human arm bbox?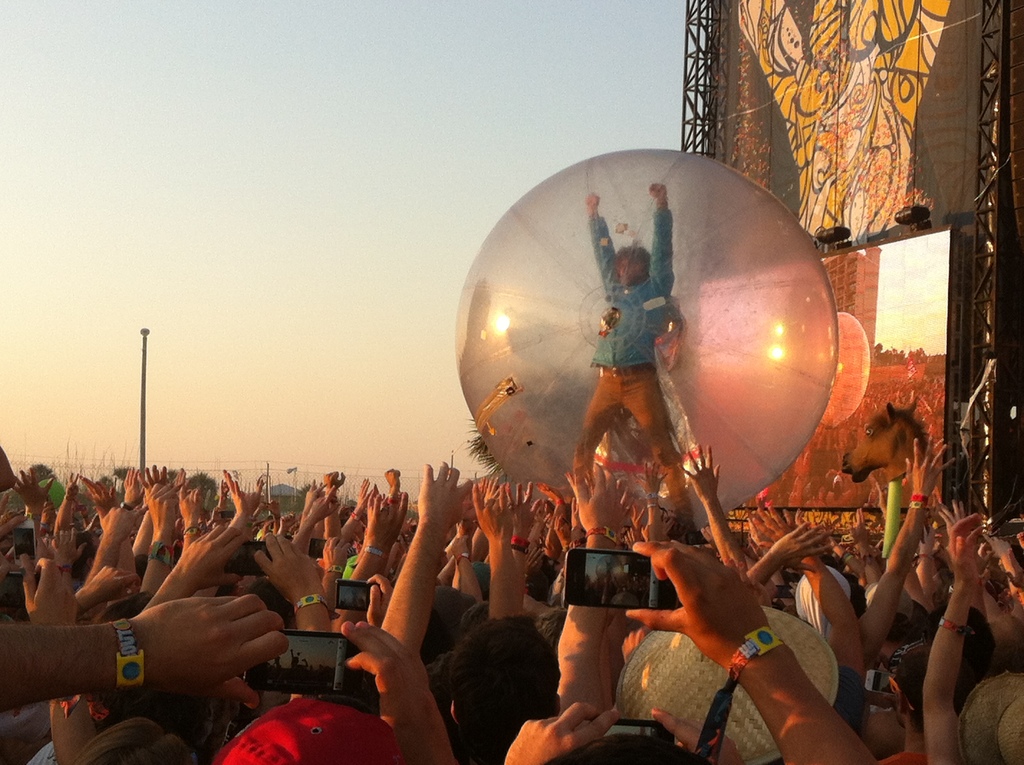
x1=484 y1=472 x2=522 y2=622
